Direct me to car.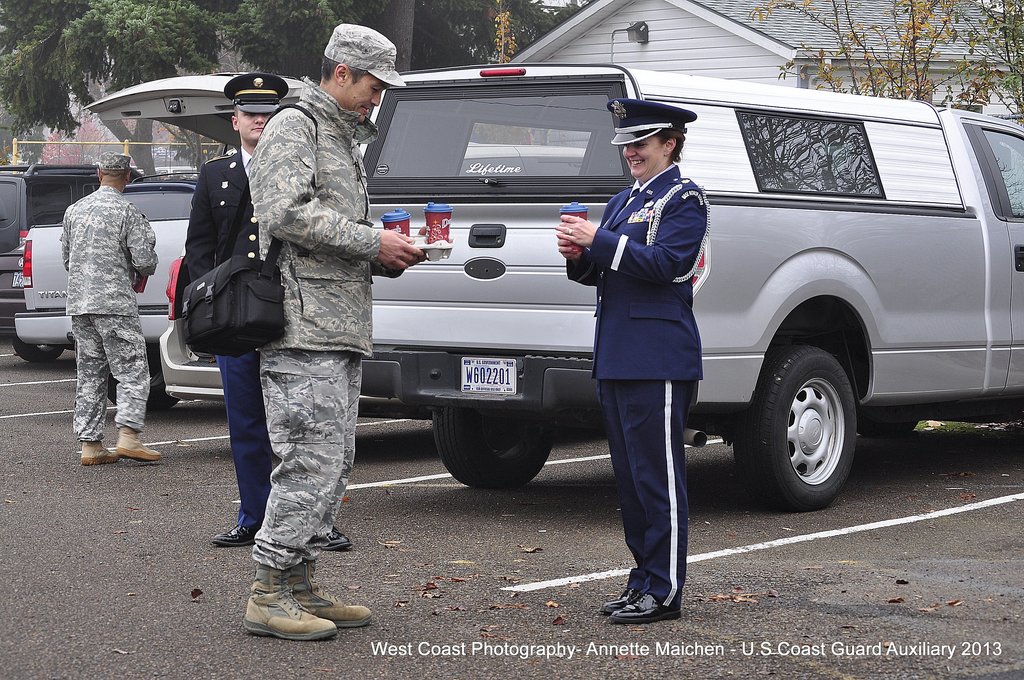
Direction: bbox=[0, 162, 143, 334].
